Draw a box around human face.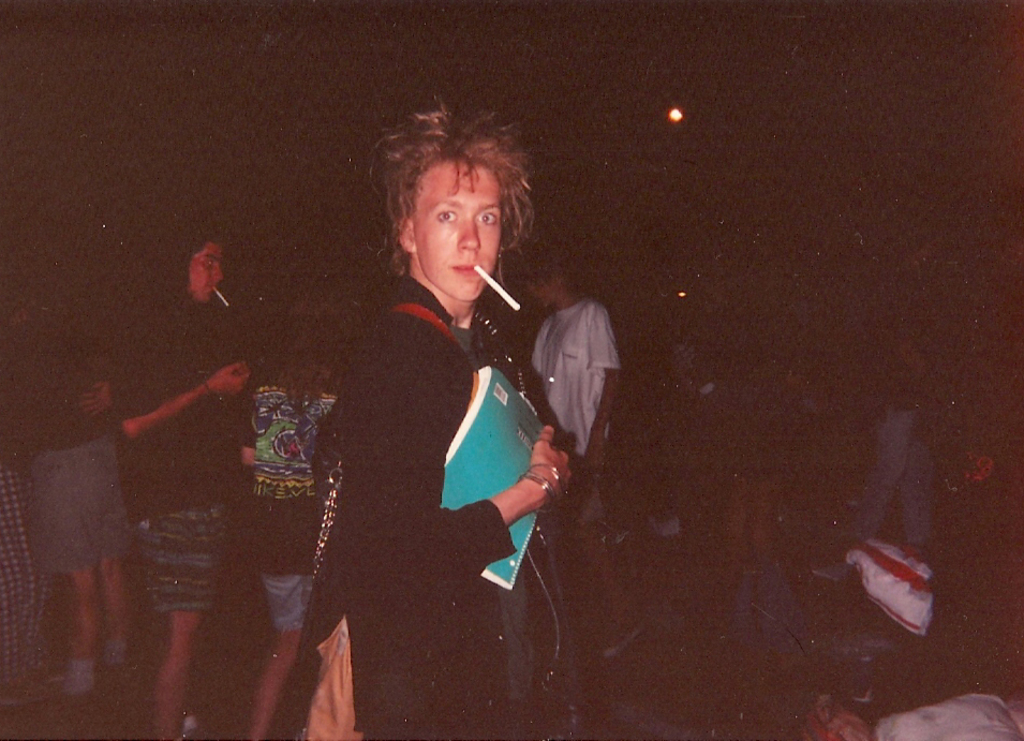
Rect(188, 247, 226, 303).
